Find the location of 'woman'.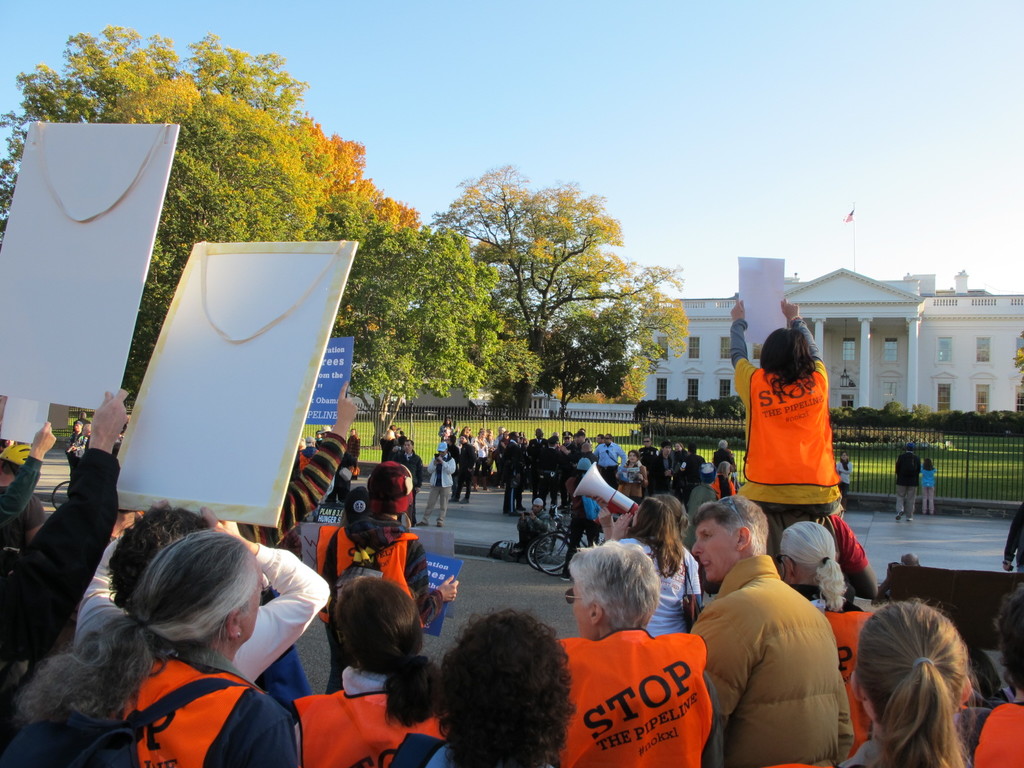
Location: box=[830, 599, 981, 767].
